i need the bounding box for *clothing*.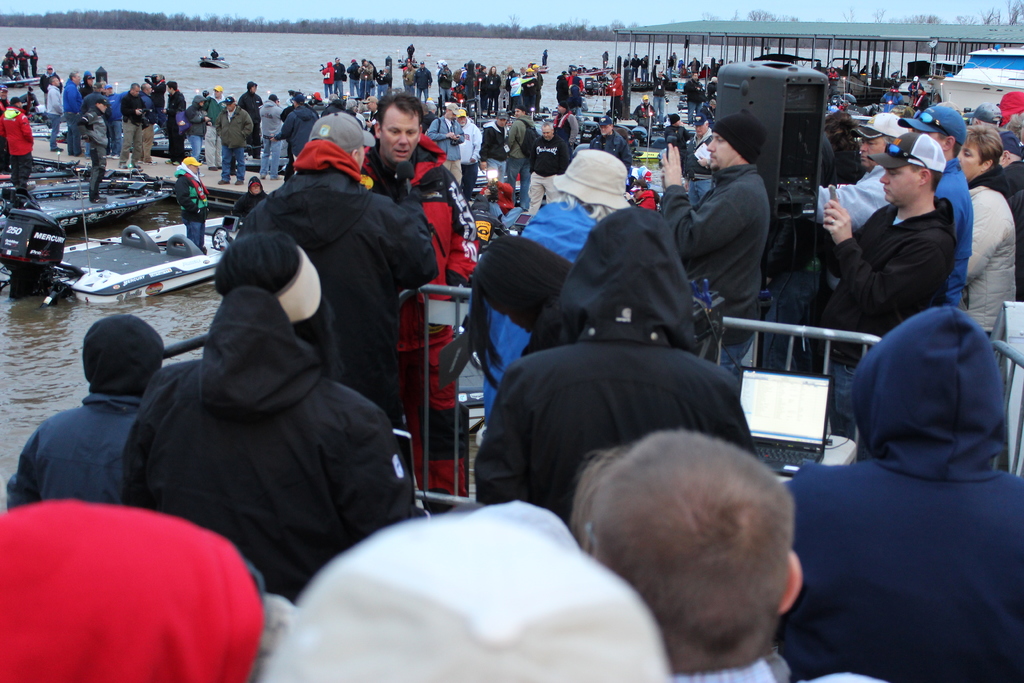
Here it is: pyautogui.locateOnScreen(209, 92, 225, 166).
